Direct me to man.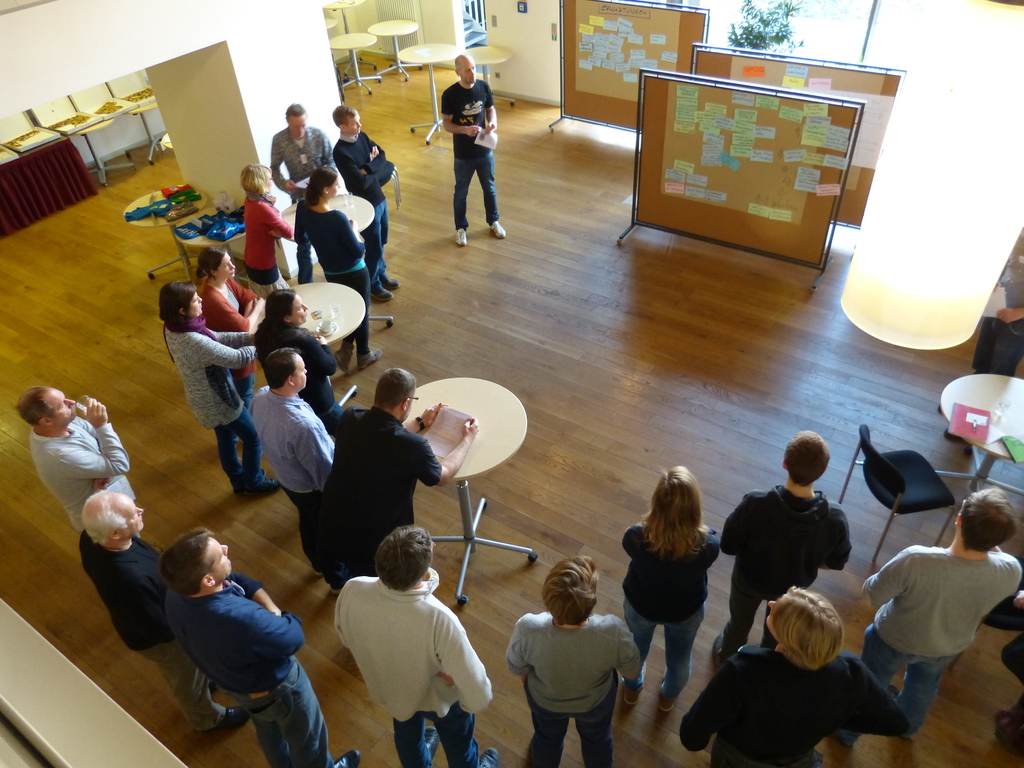
Direction: crop(332, 525, 500, 767).
